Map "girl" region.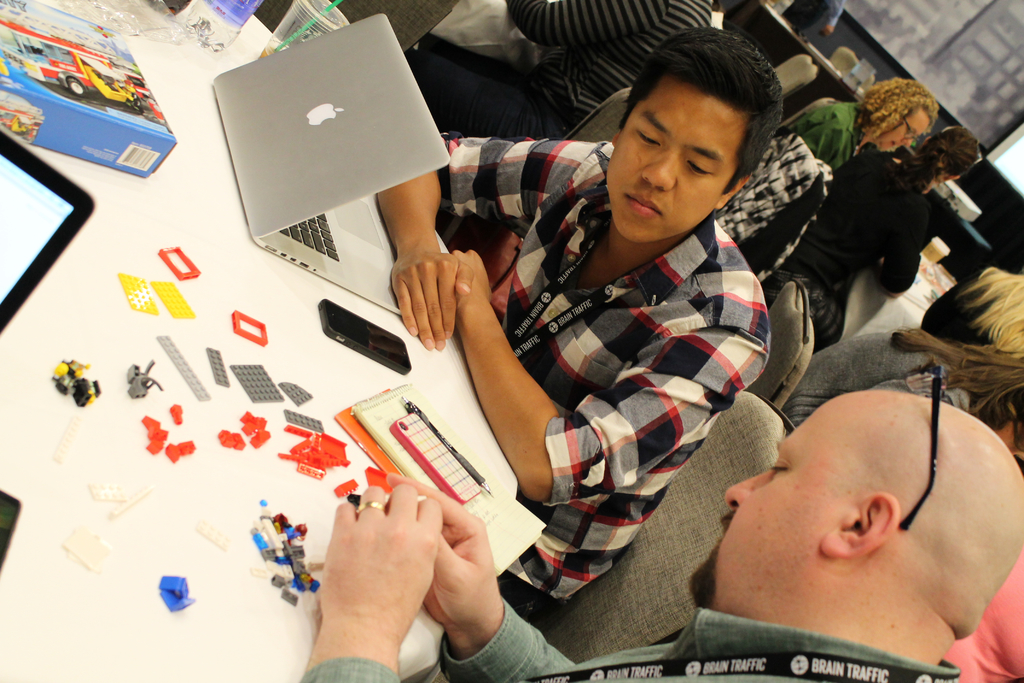
Mapped to [776,78,940,183].
